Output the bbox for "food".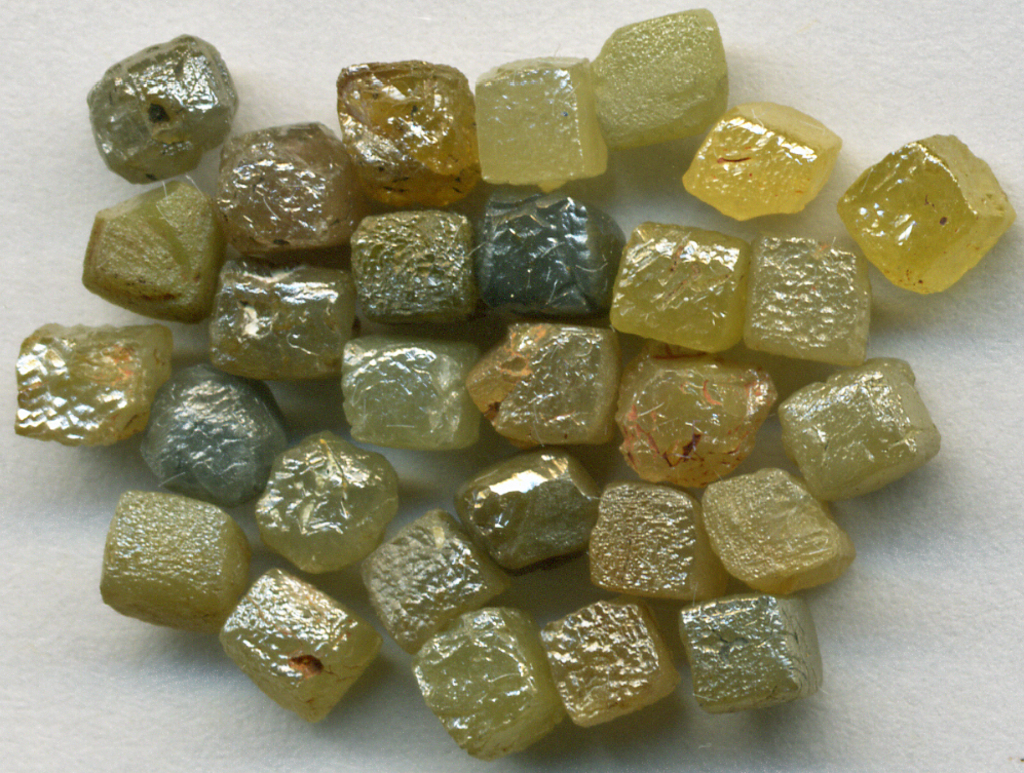
{"x1": 681, "y1": 594, "x2": 828, "y2": 714}.
